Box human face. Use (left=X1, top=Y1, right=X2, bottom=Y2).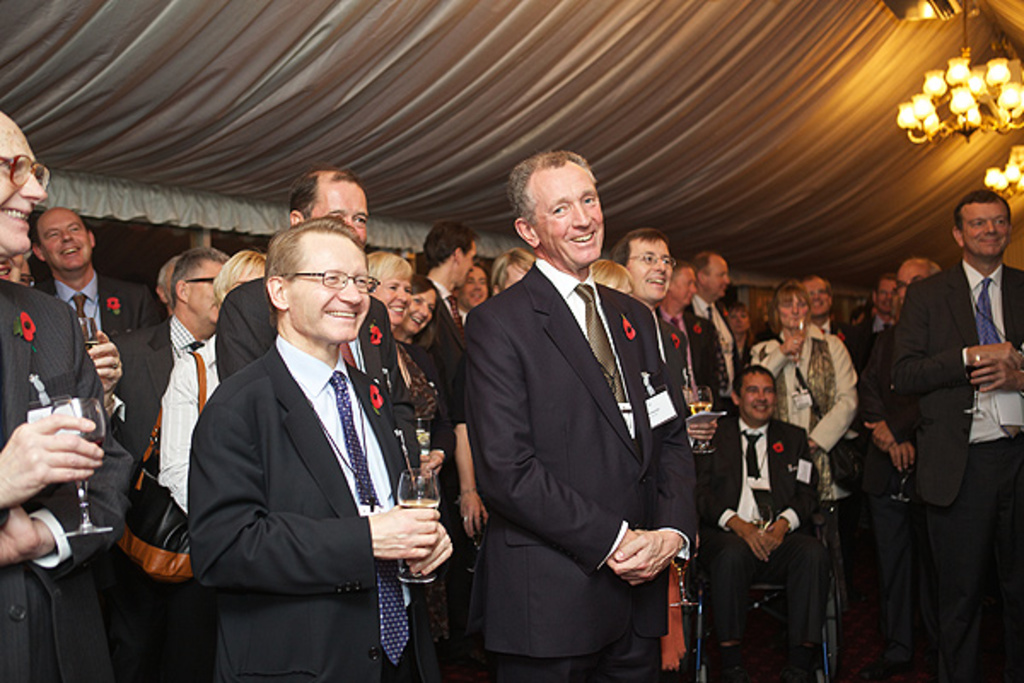
(left=777, top=292, right=809, bottom=328).
